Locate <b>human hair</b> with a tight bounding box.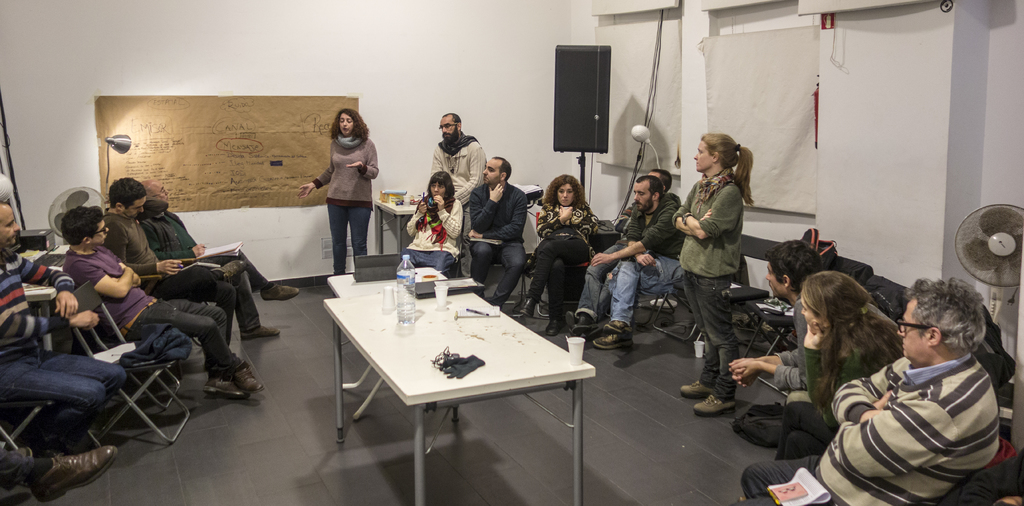
(left=803, top=271, right=902, bottom=413).
